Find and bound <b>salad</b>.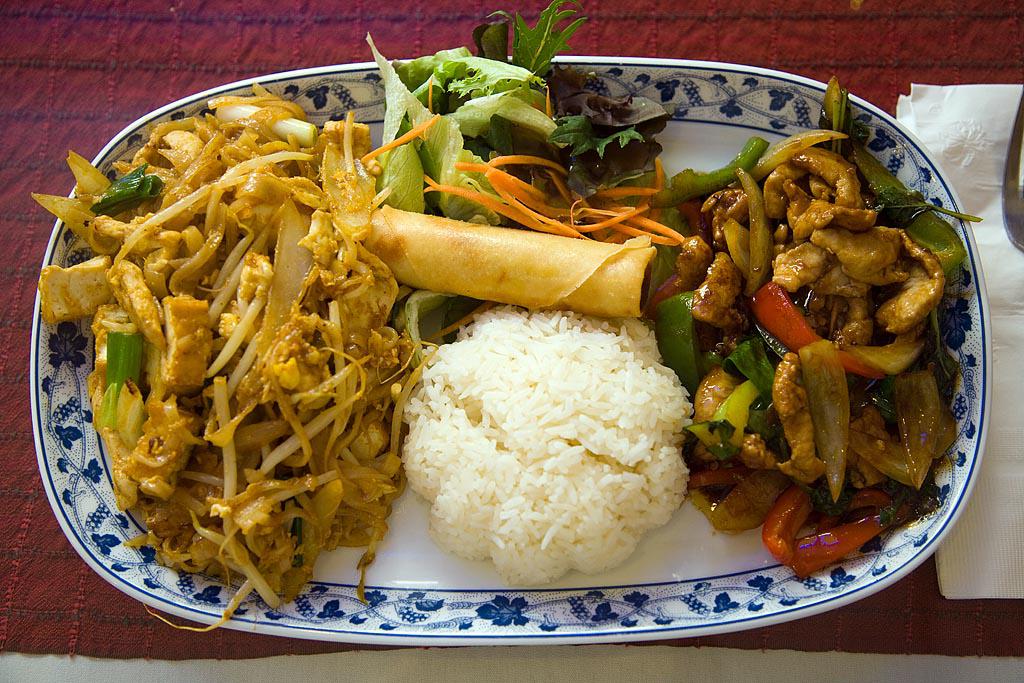
Bound: 365 1 689 332.
